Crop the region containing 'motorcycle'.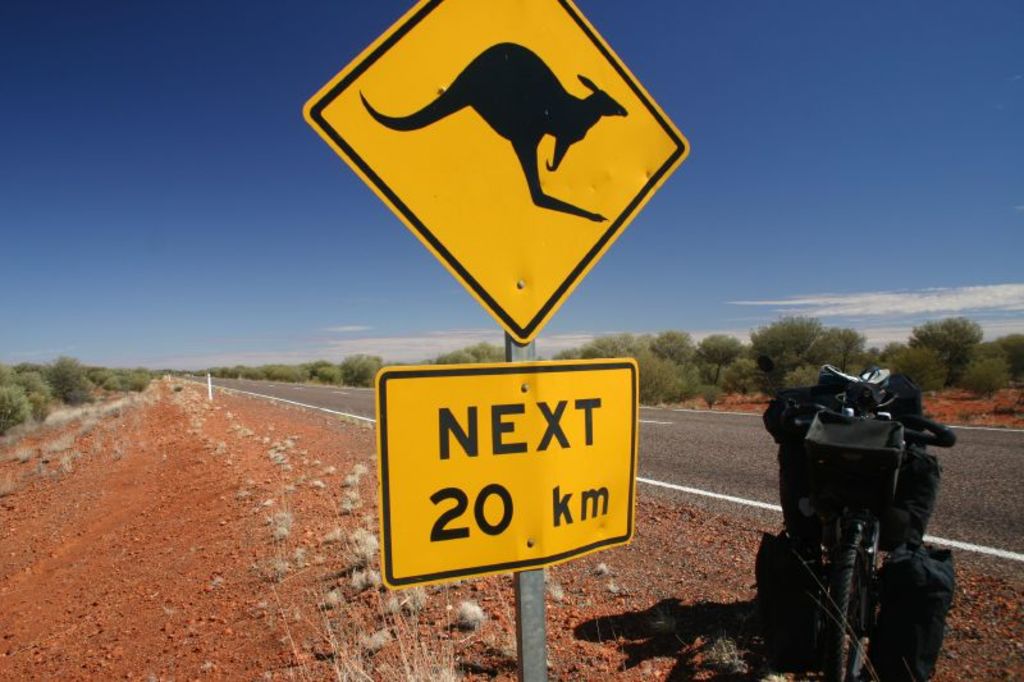
Crop region: detection(758, 385, 974, 676).
